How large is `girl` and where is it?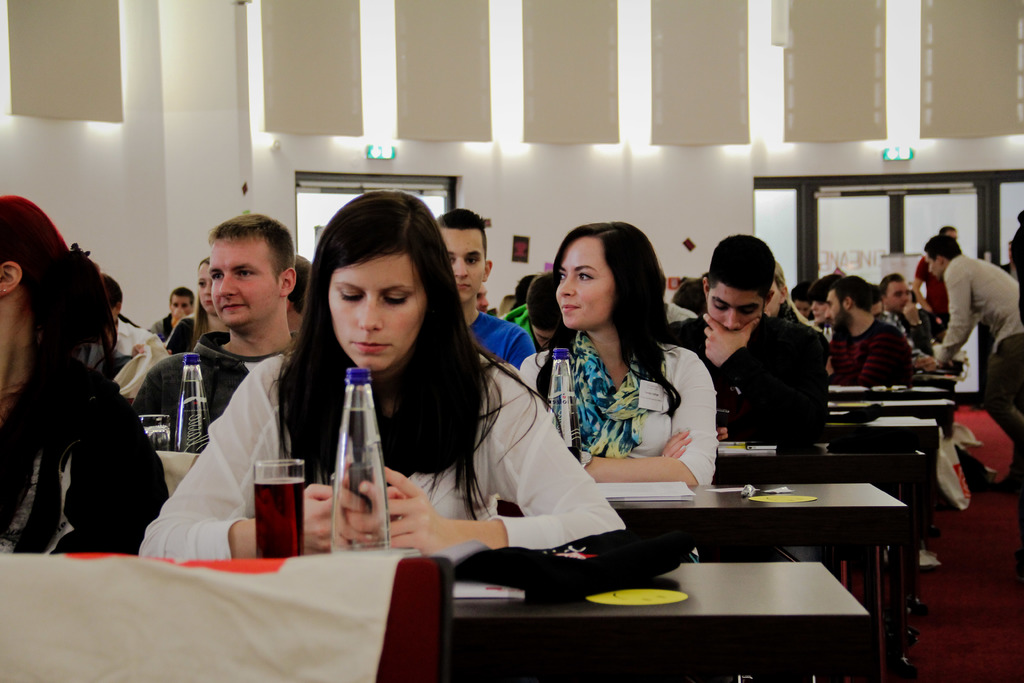
Bounding box: Rect(516, 220, 721, 562).
